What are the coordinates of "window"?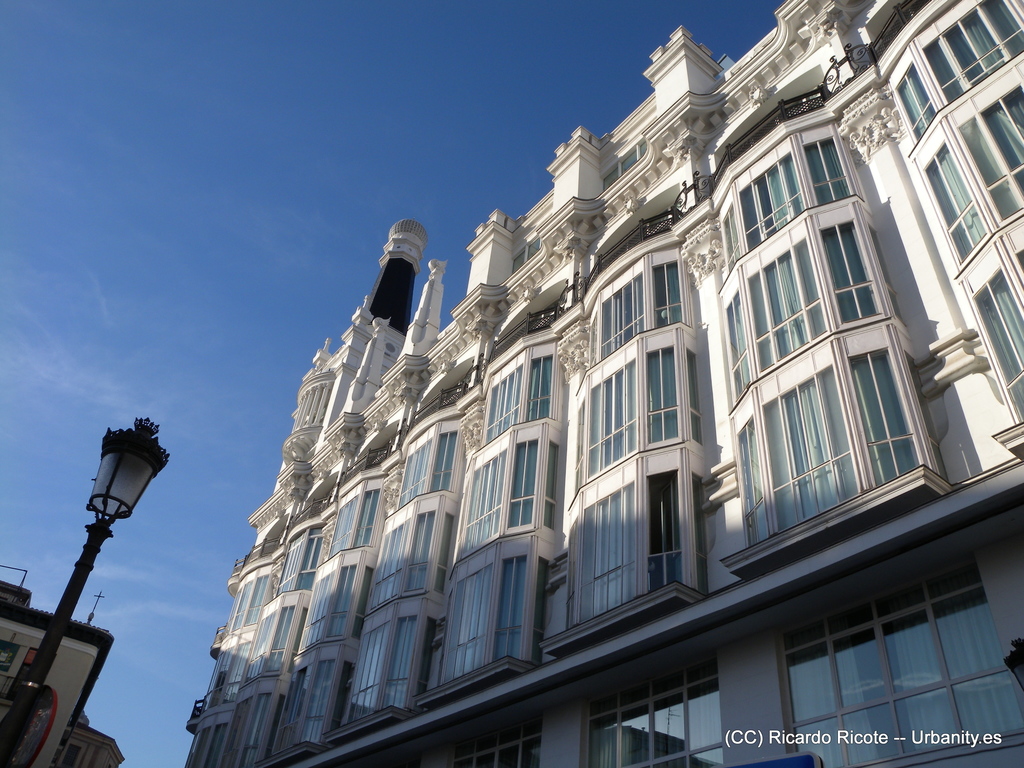
bbox(317, 478, 380, 565).
